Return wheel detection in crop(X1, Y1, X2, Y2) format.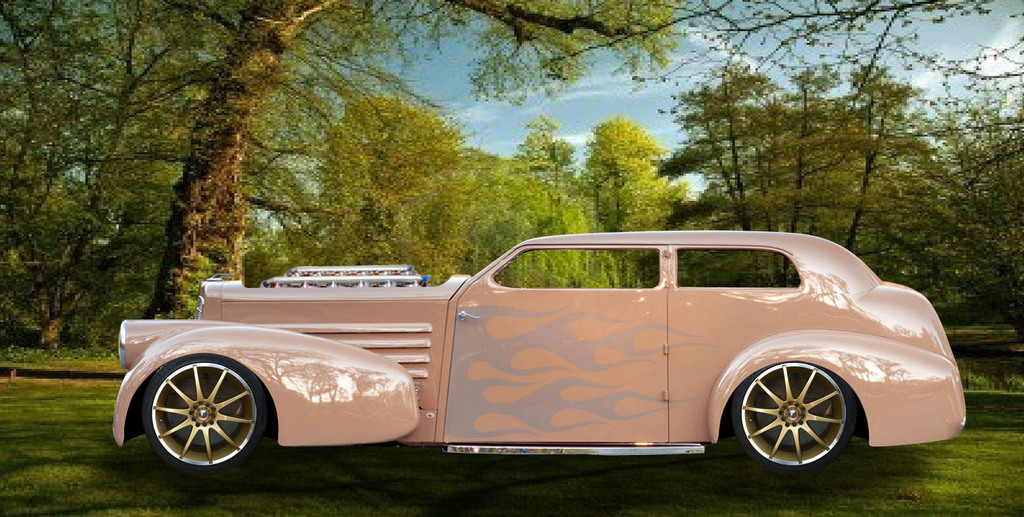
crop(140, 352, 273, 480).
